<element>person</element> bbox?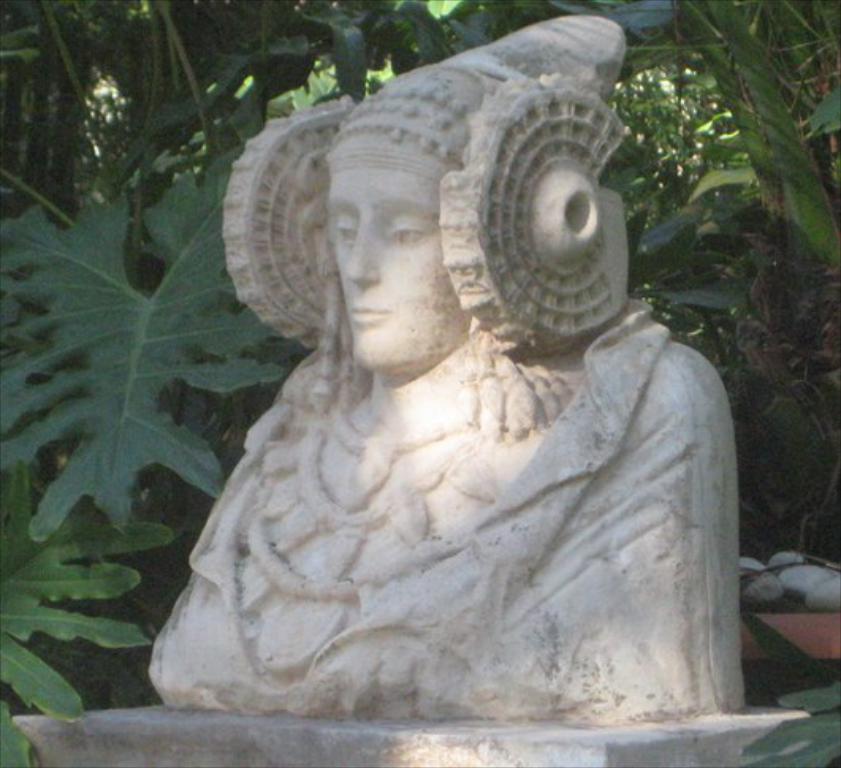
box(141, 11, 749, 728)
